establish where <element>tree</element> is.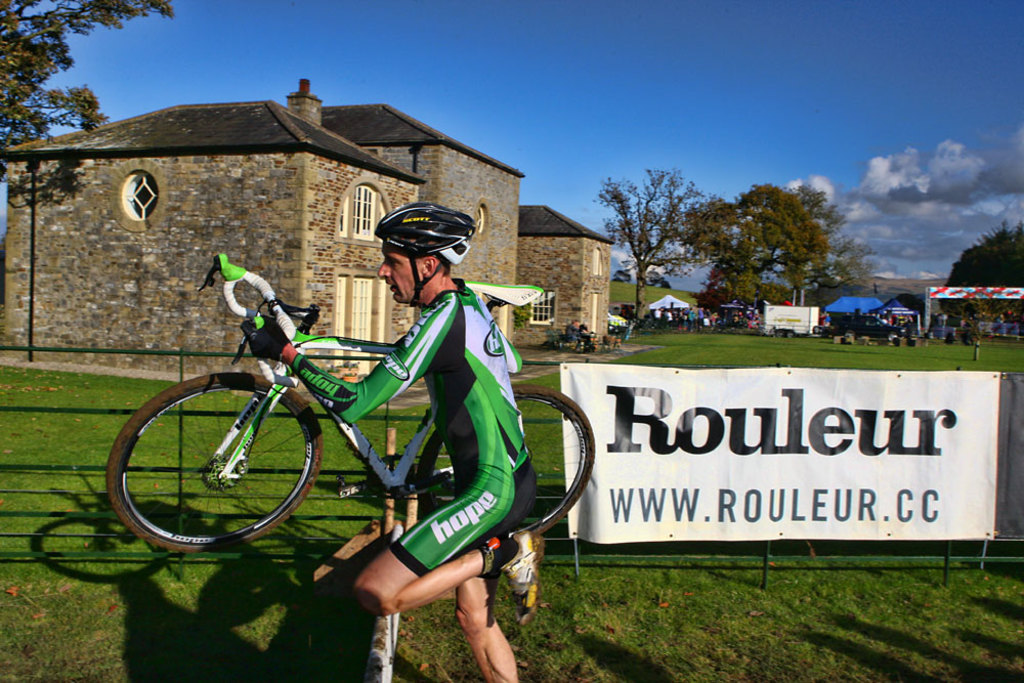
Established at bbox=(608, 264, 633, 283).
